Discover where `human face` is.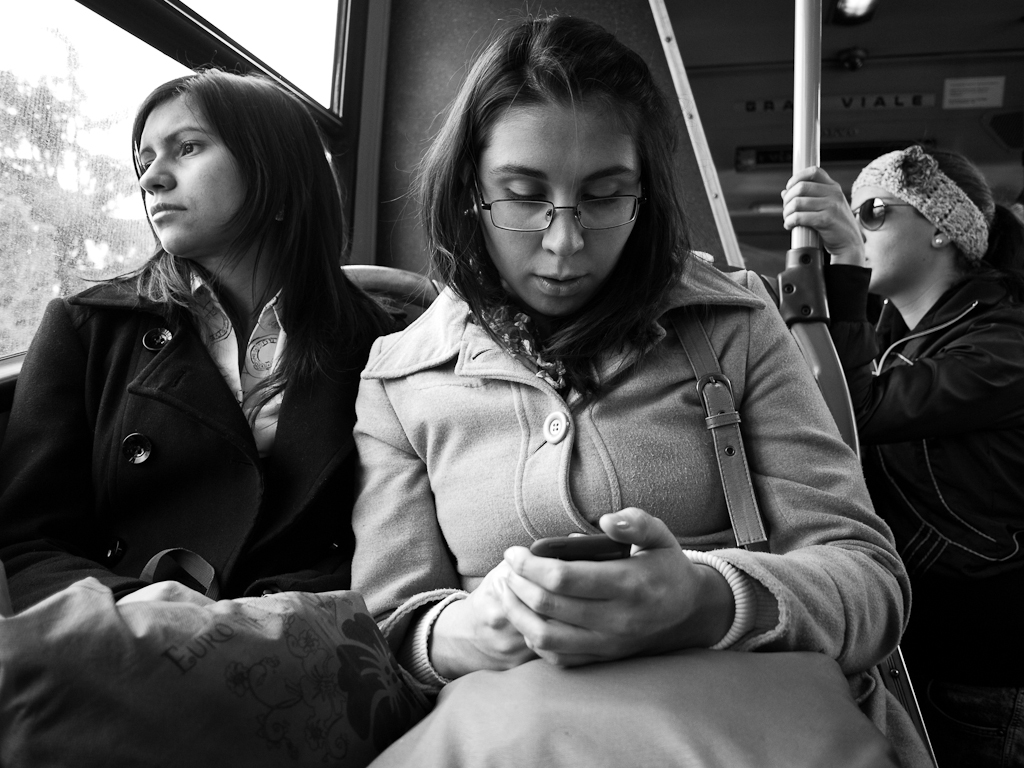
Discovered at {"x1": 135, "y1": 85, "x2": 249, "y2": 257}.
